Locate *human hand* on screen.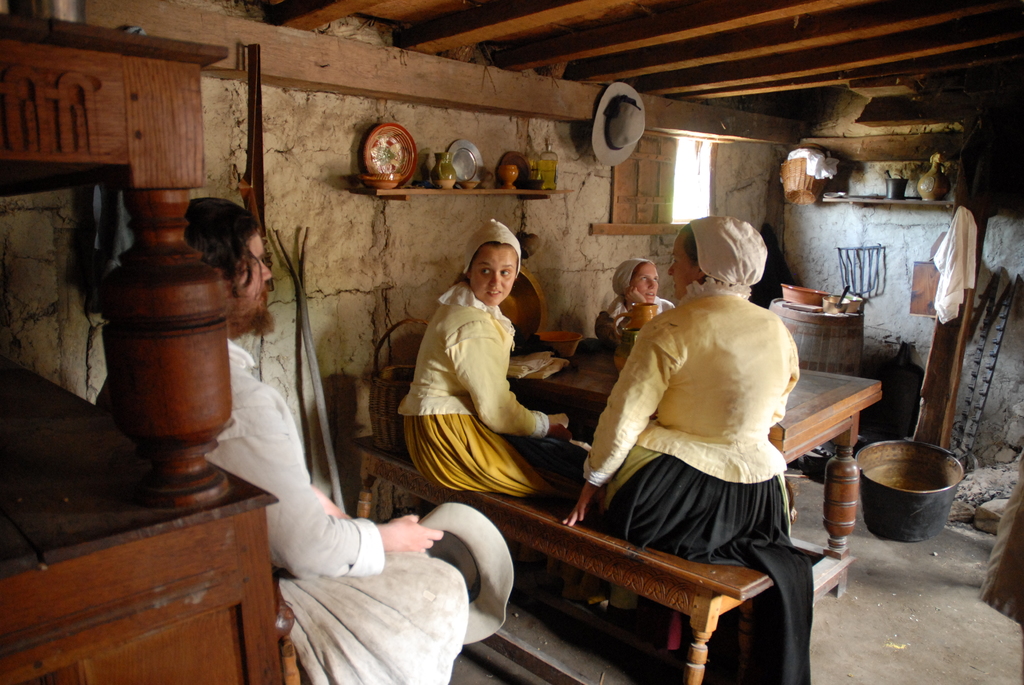
On screen at [x1=620, y1=283, x2=649, y2=308].
